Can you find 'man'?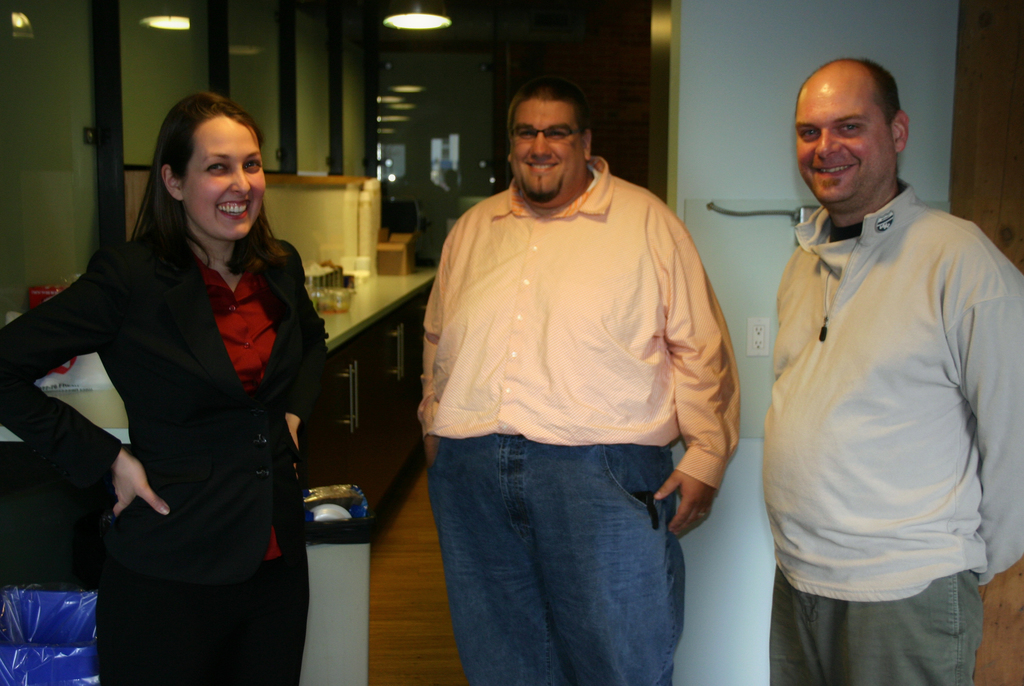
Yes, bounding box: <region>417, 74, 741, 685</region>.
